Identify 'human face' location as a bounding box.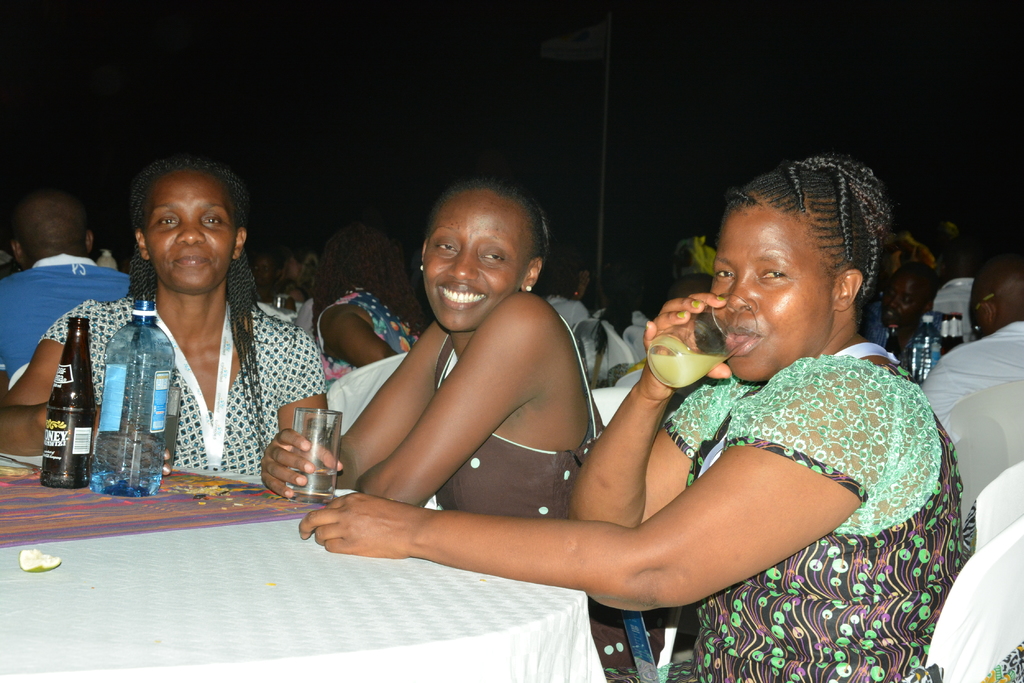
region(705, 201, 834, 386).
